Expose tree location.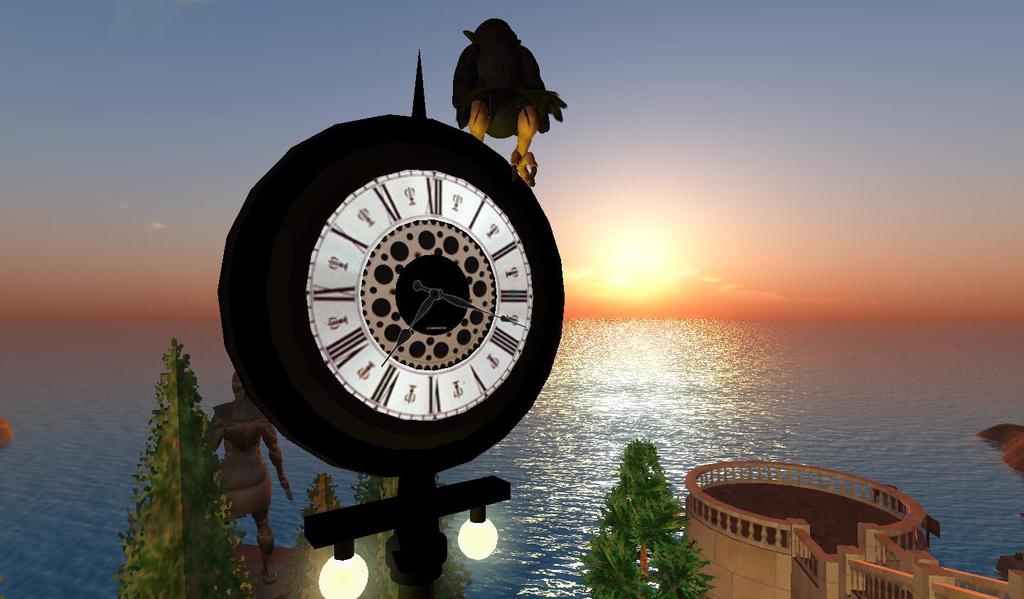
Exposed at (585,429,699,585).
